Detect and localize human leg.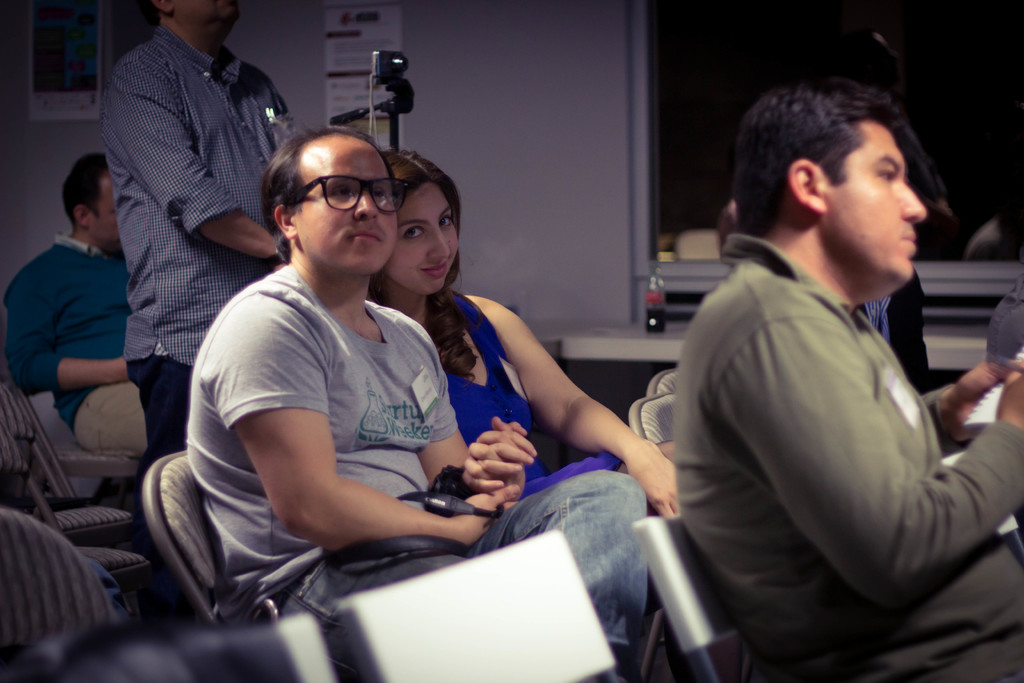
Localized at 454/470/635/682.
